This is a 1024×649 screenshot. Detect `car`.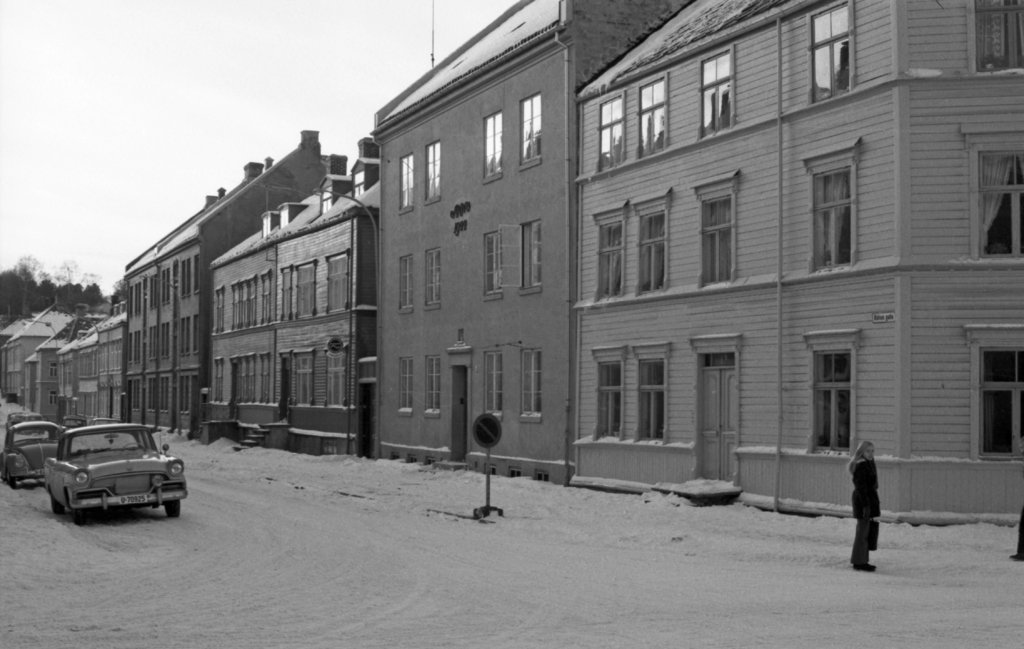
[x1=59, y1=413, x2=85, y2=437].
